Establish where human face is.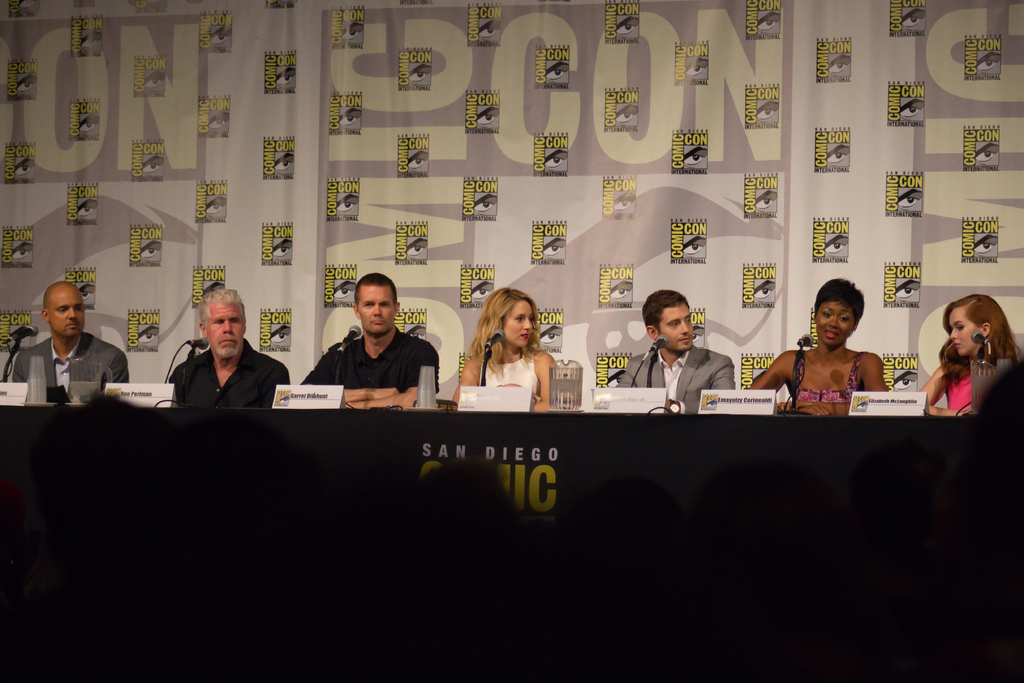
Established at x1=499, y1=304, x2=535, y2=347.
